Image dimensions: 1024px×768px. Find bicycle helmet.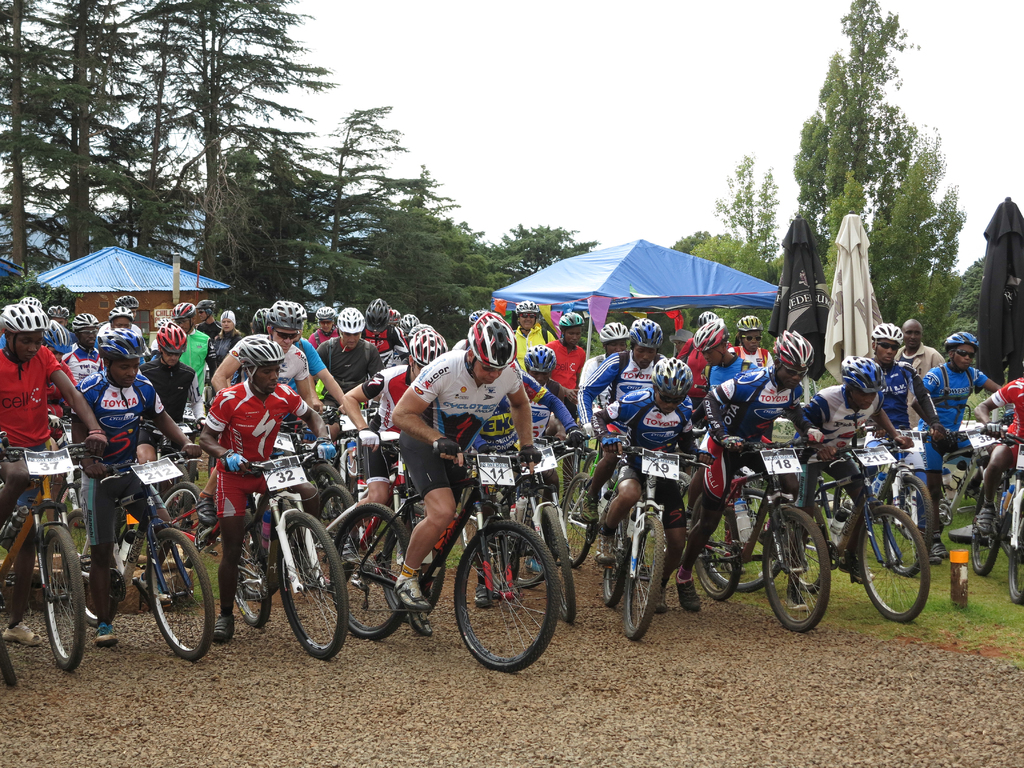
BBox(738, 313, 764, 332).
